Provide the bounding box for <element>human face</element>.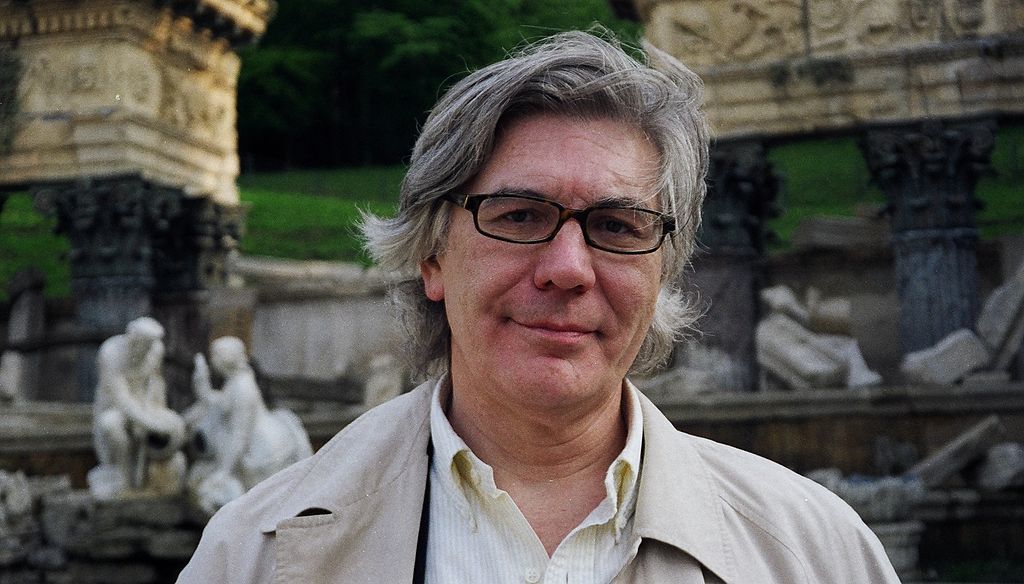
box=[440, 115, 666, 414].
